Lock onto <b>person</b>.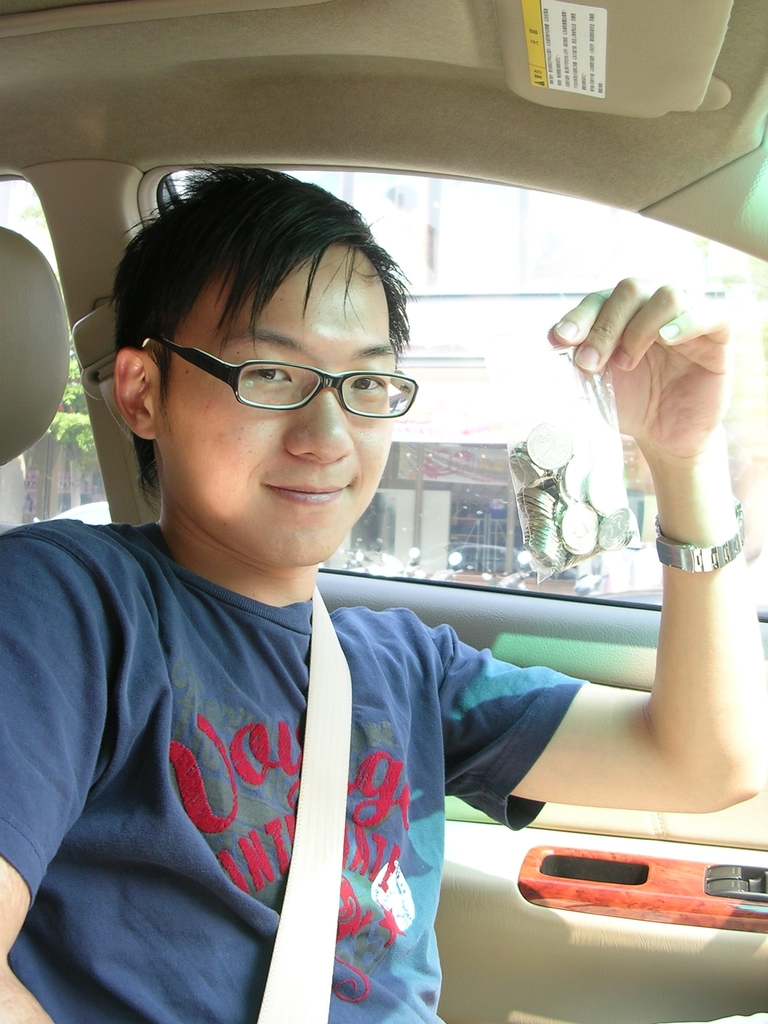
Locked: select_region(0, 166, 767, 1023).
